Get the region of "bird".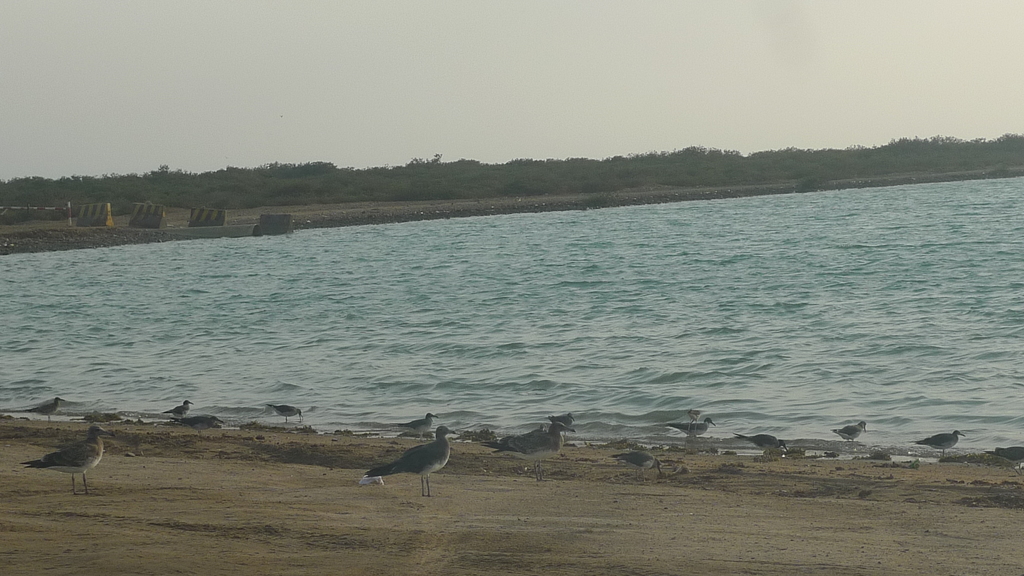
detection(547, 412, 576, 428).
